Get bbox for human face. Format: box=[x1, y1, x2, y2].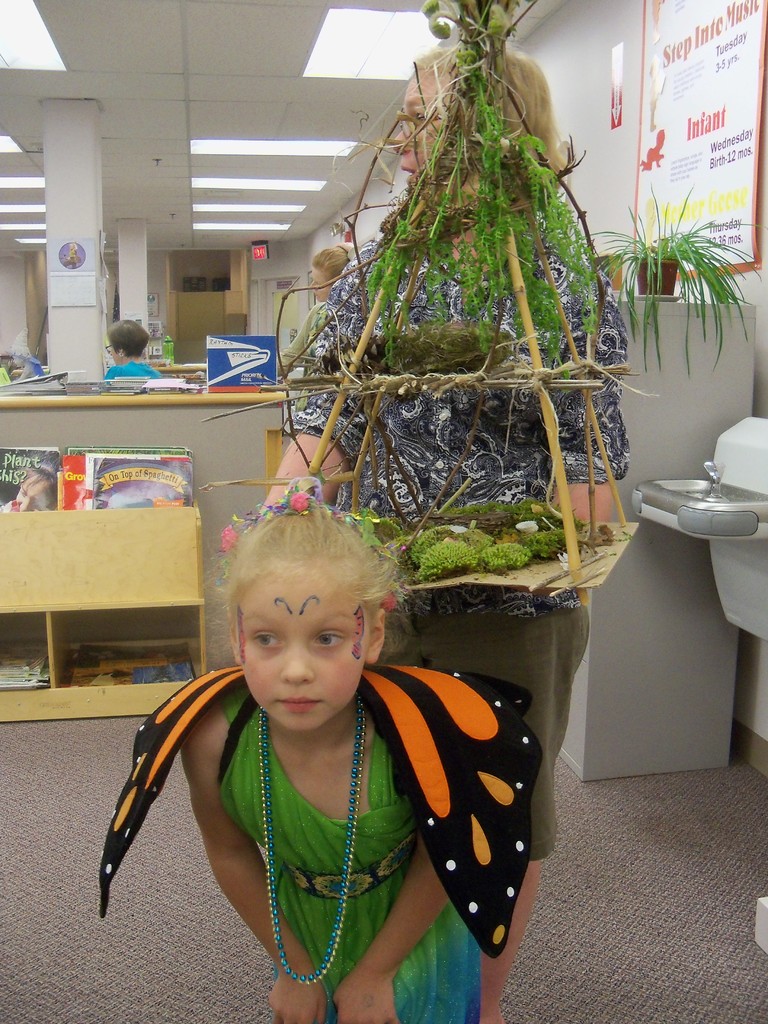
box=[237, 567, 368, 735].
